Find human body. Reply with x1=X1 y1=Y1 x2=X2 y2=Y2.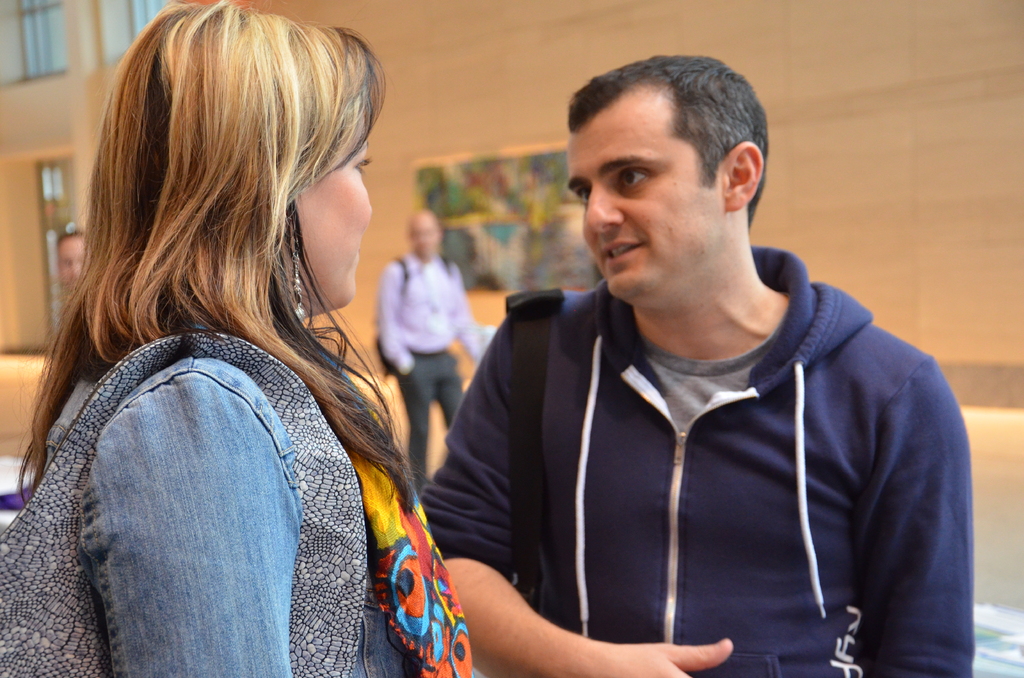
x1=410 y1=52 x2=987 y2=675.
